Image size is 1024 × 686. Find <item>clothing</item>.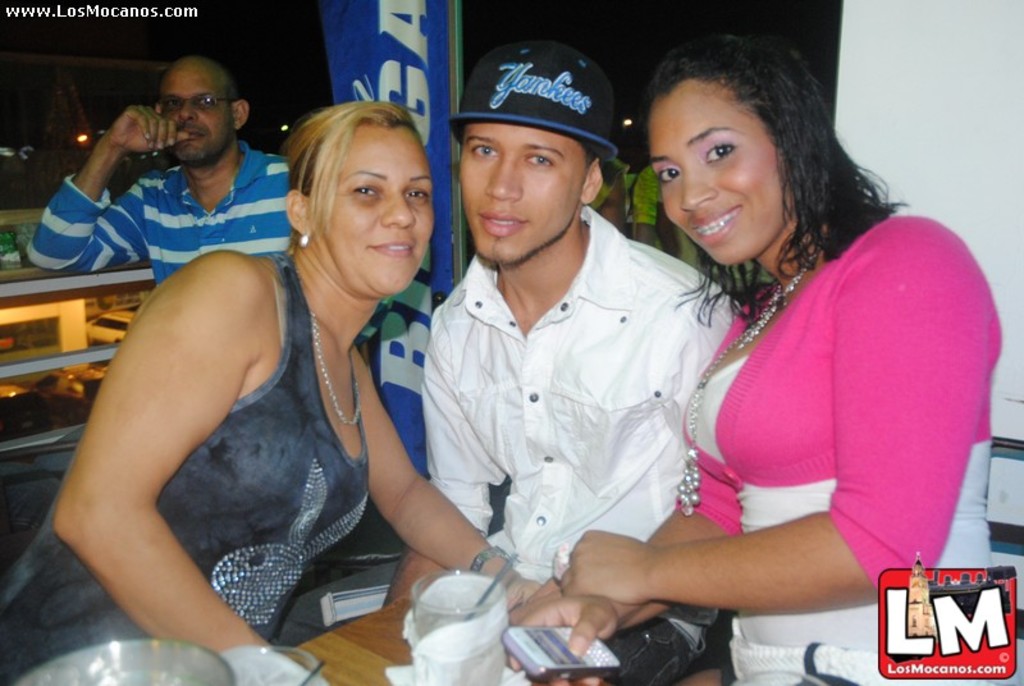
421 205 740 685.
